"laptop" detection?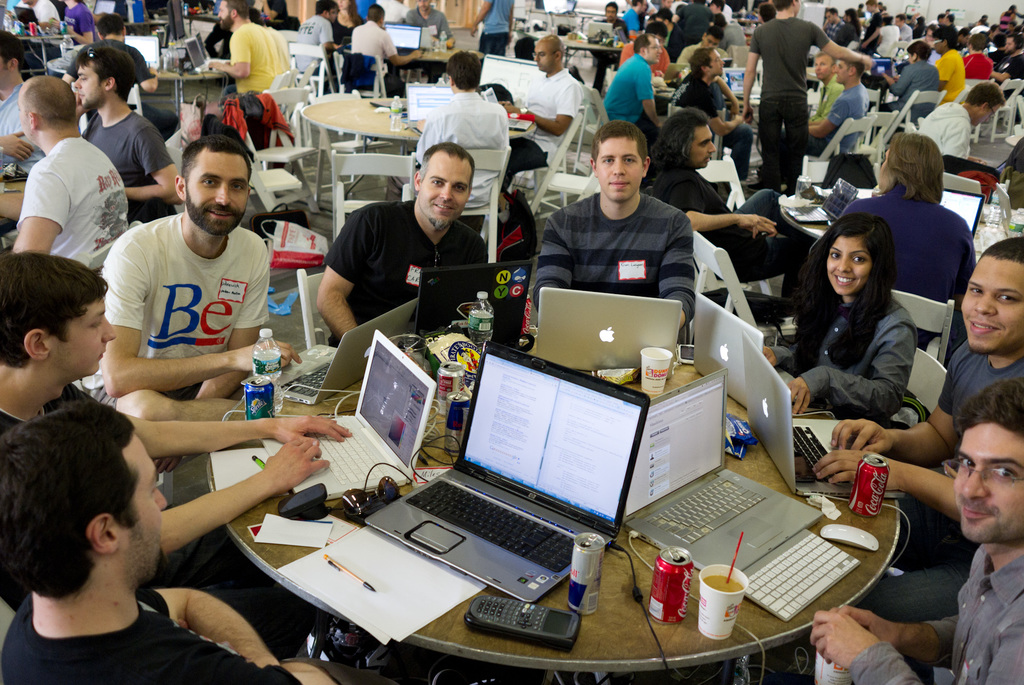
386,364,598,612
